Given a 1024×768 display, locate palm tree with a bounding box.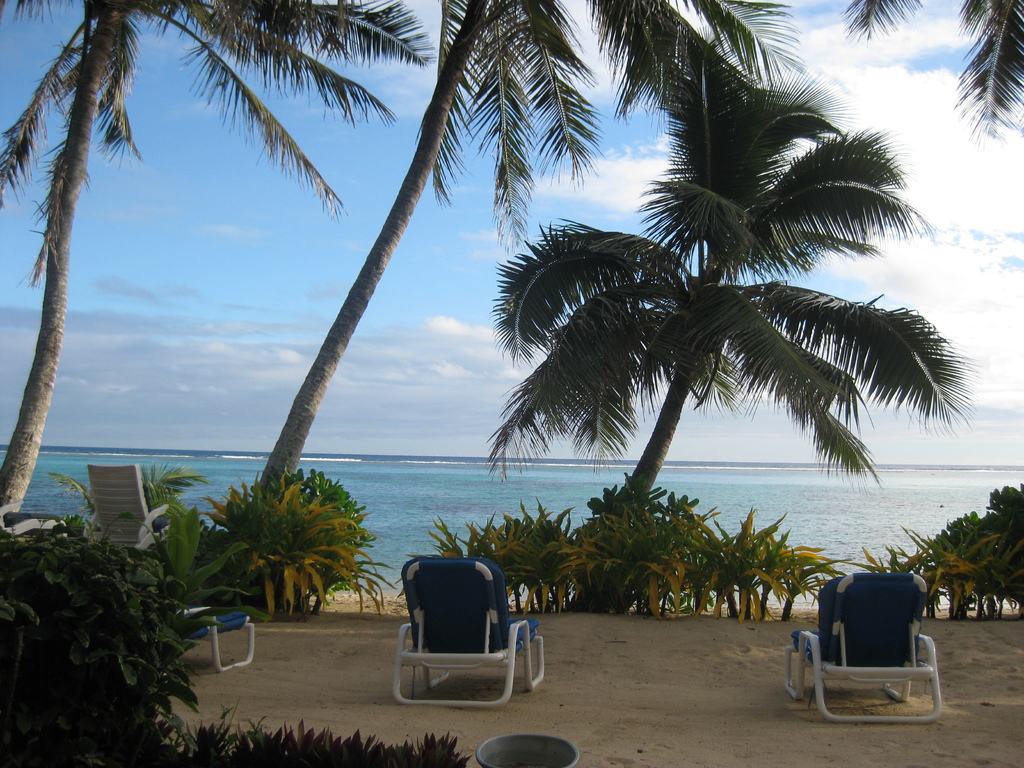
Located: <box>249,0,810,515</box>.
